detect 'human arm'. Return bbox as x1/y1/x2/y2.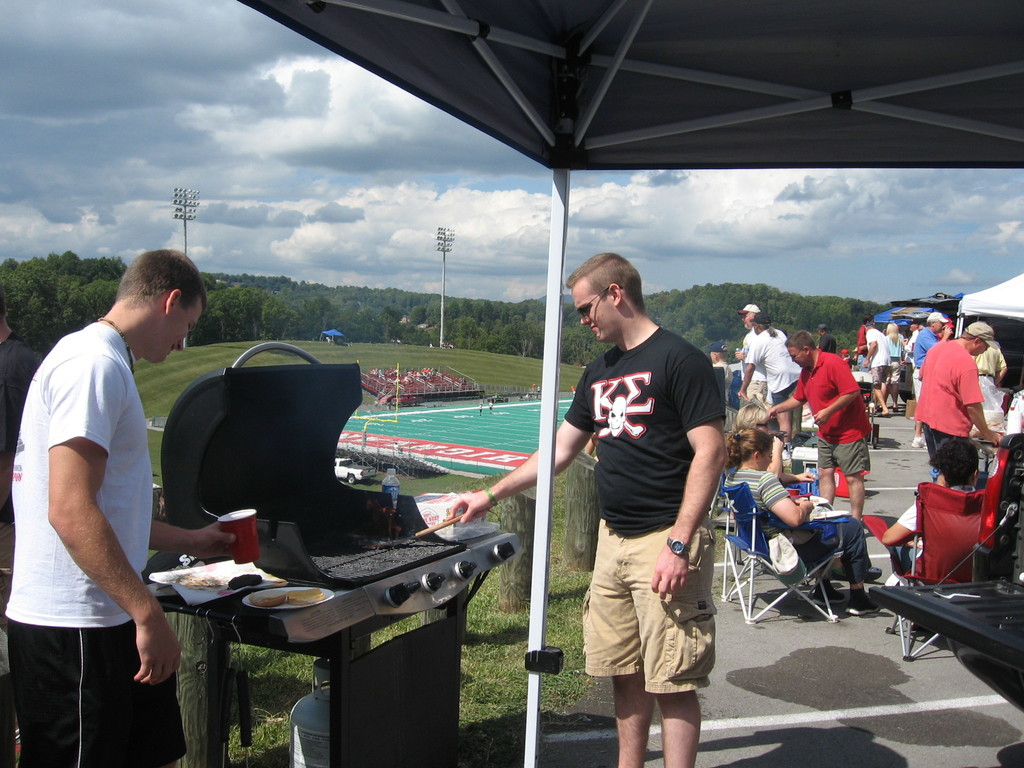
762/386/810/413.
